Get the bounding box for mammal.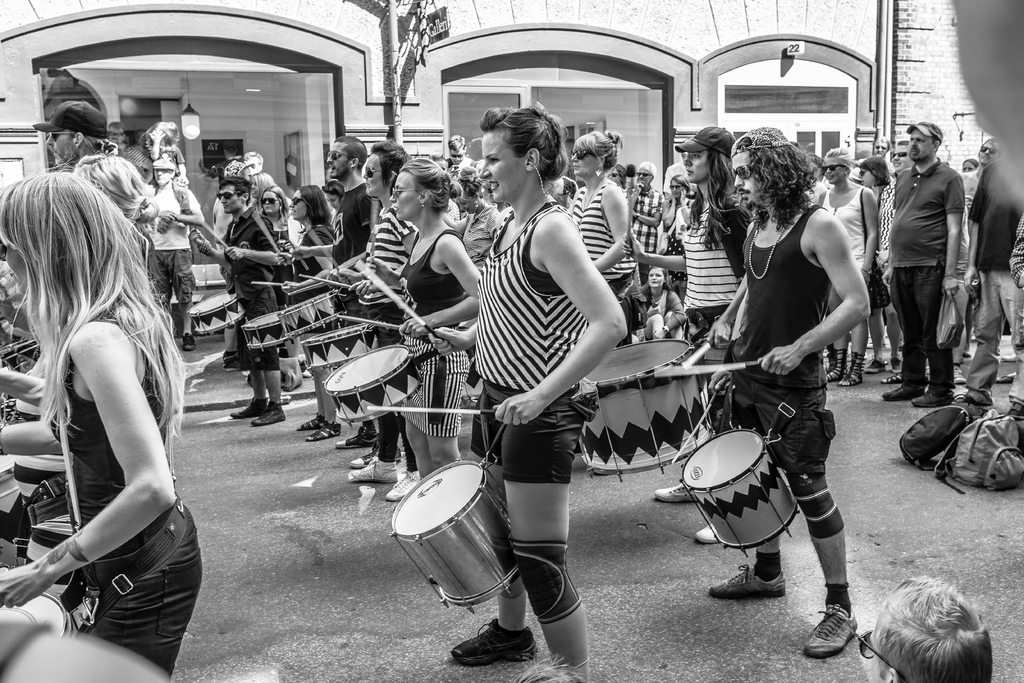
(x1=867, y1=573, x2=993, y2=682).
